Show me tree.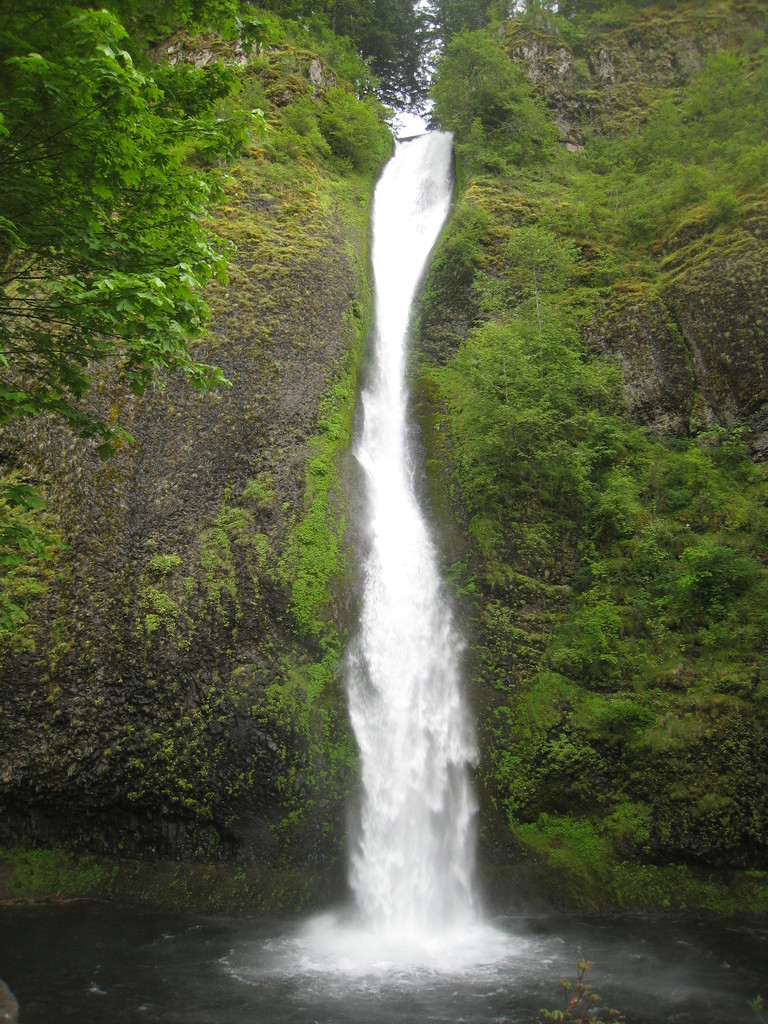
tree is here: rect(264, 1, 432, 118).
